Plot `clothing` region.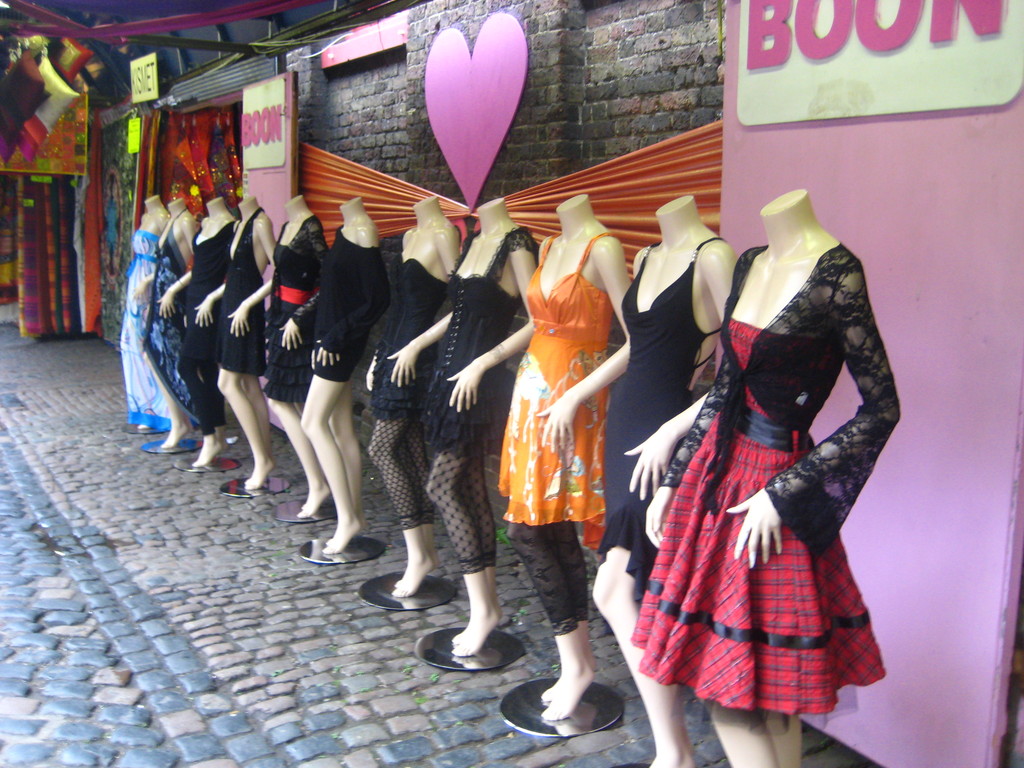
Plotted at 600, 237, 726, 564.
